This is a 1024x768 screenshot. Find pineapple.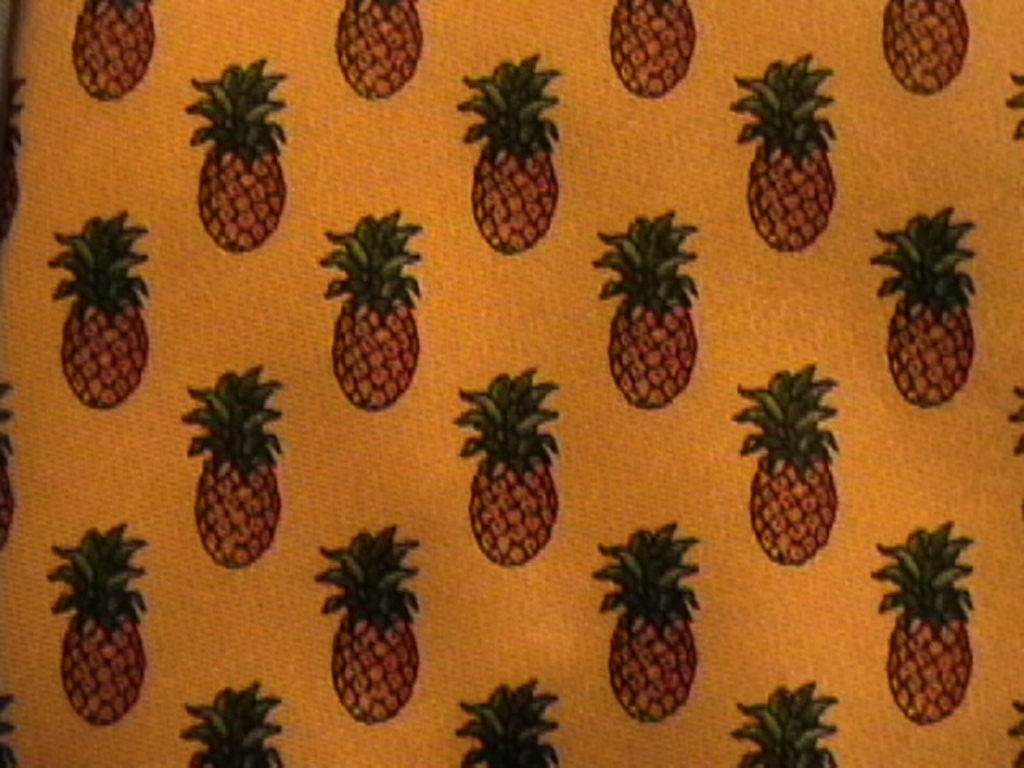
Bounding box: BBox(48, 514, 149, 728).
